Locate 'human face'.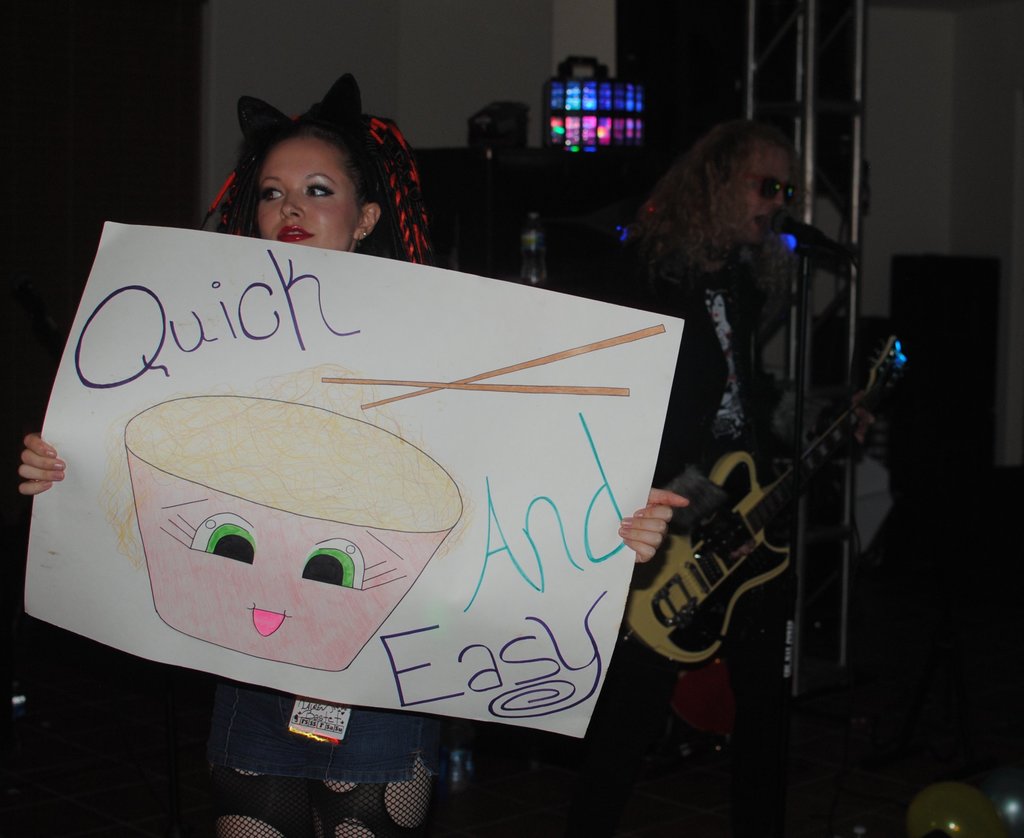
Bounding box: left=739, top=148, right=806, bottom=253.
